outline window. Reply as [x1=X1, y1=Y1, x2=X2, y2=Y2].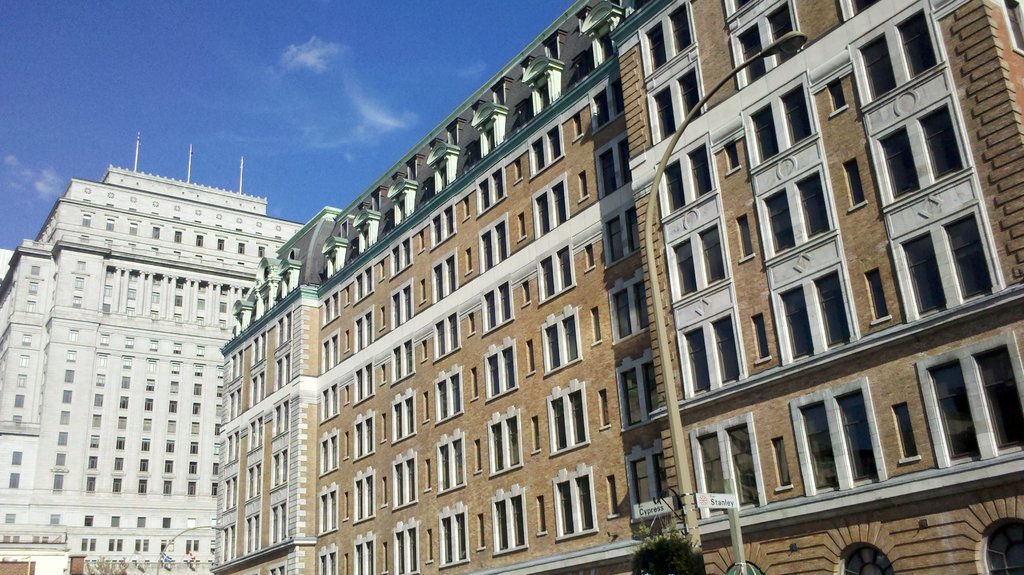
[x1=474, y1=160, x2=508, y2=214].
